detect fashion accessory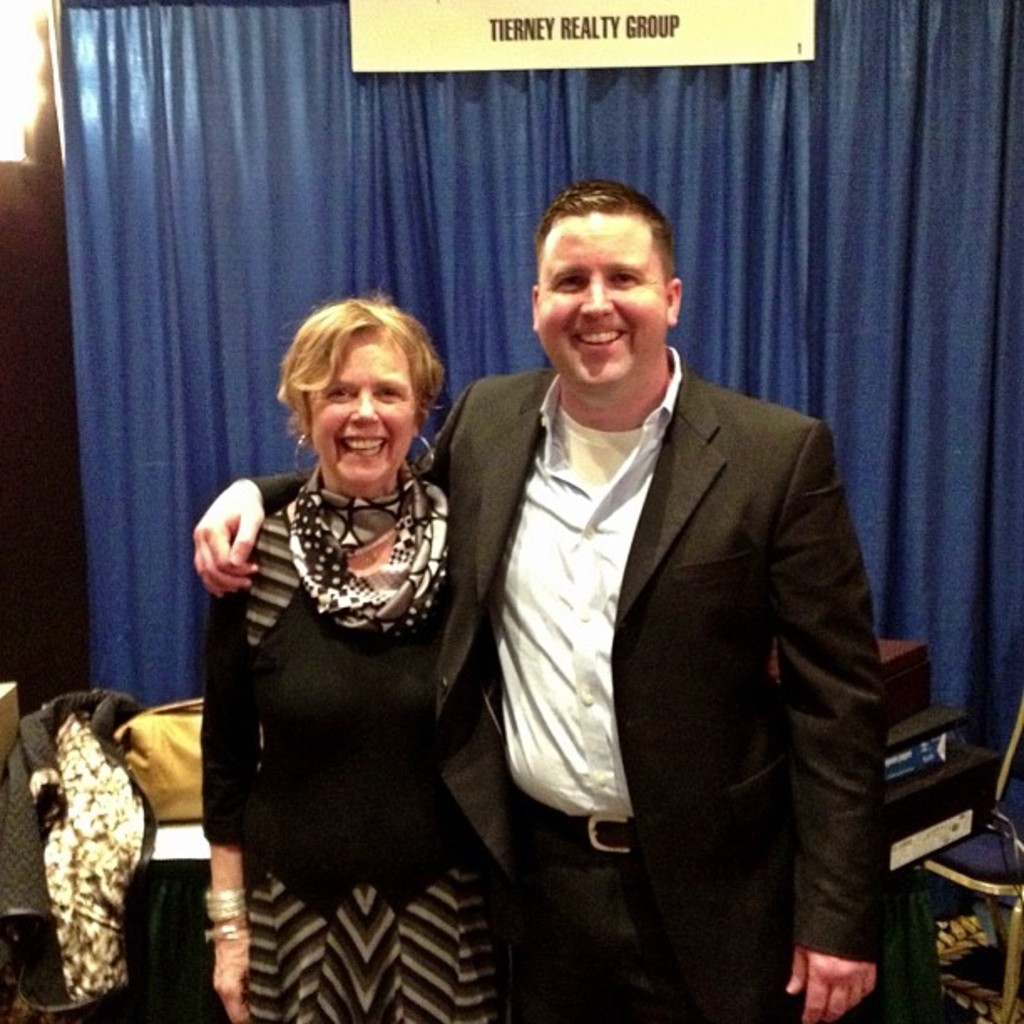
detection(207, 885, 243, 919)
